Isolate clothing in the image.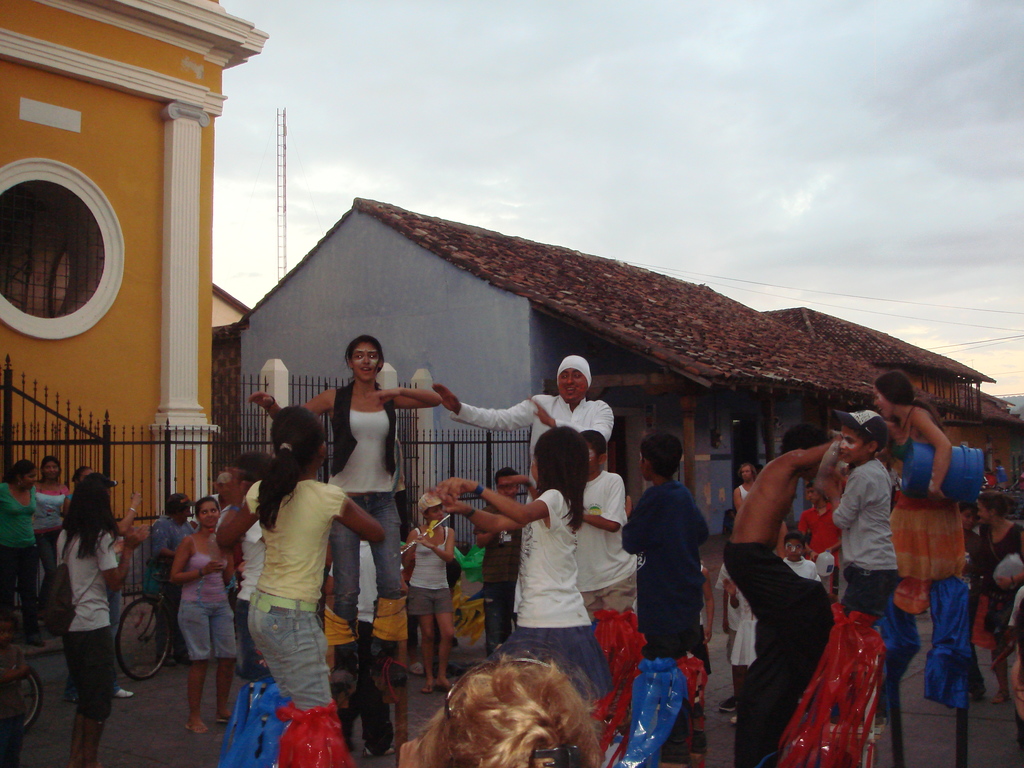
Isolated region: 491, 487, 611, 701.
